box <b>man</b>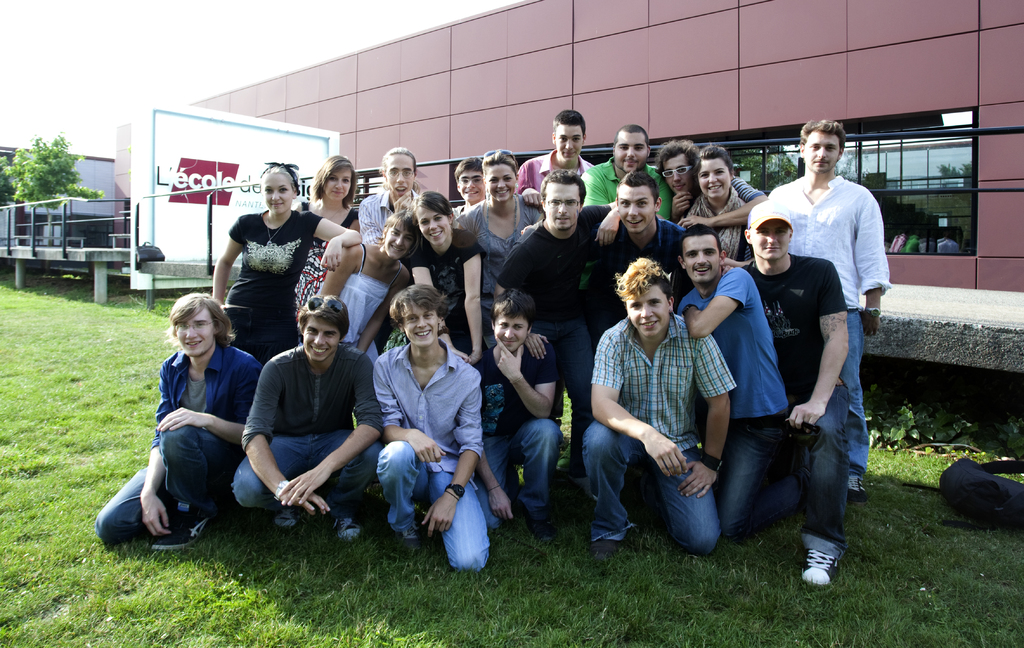
(left=577, top=124, right=675, bottom=221)
